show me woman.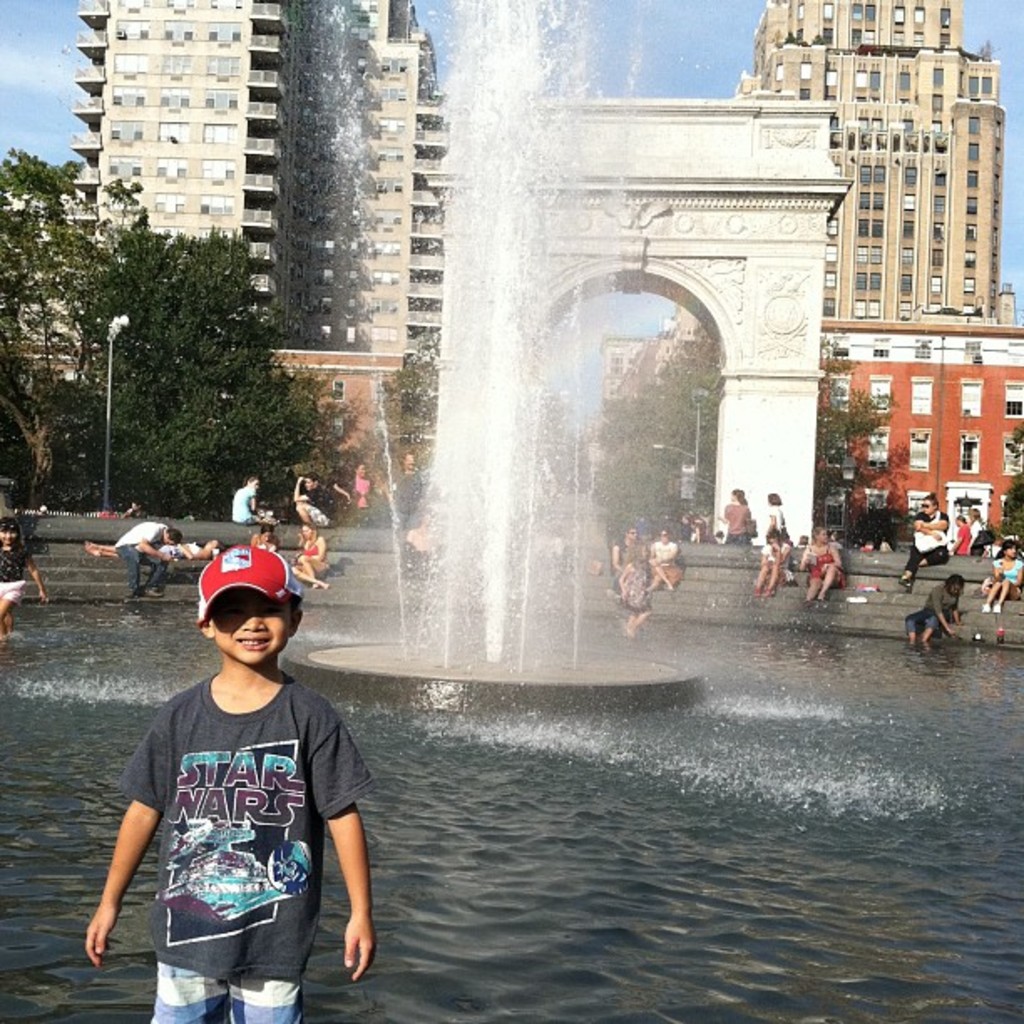
woman is here: pyautogui.locateOnScreen(244, 525, 276, 561).
